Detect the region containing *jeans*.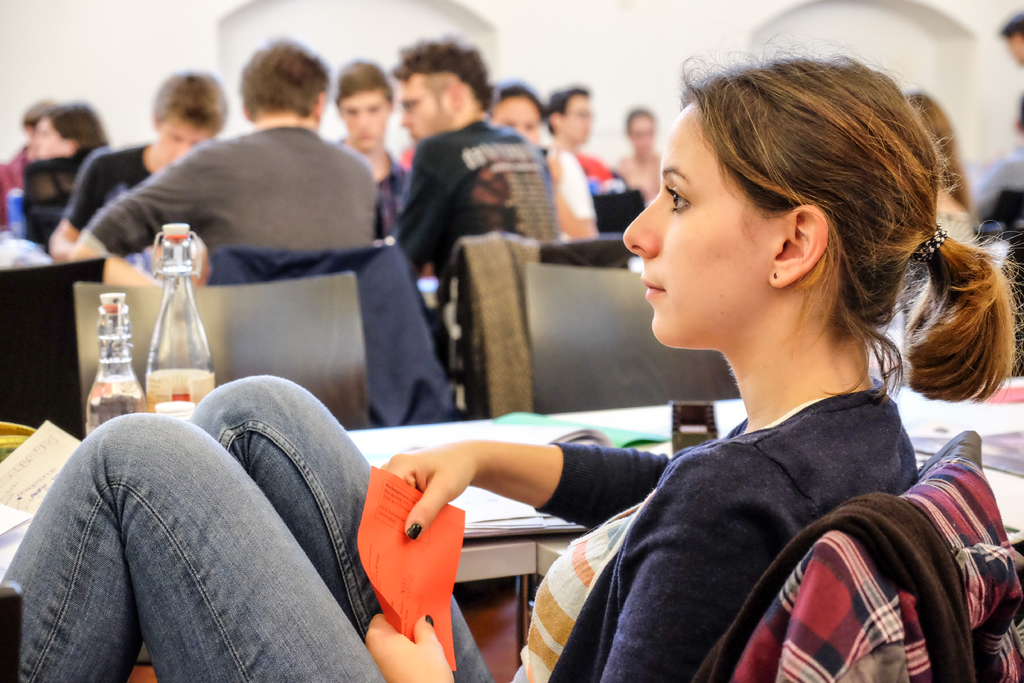
(left=12, top=384, right=394, bottom=679).
